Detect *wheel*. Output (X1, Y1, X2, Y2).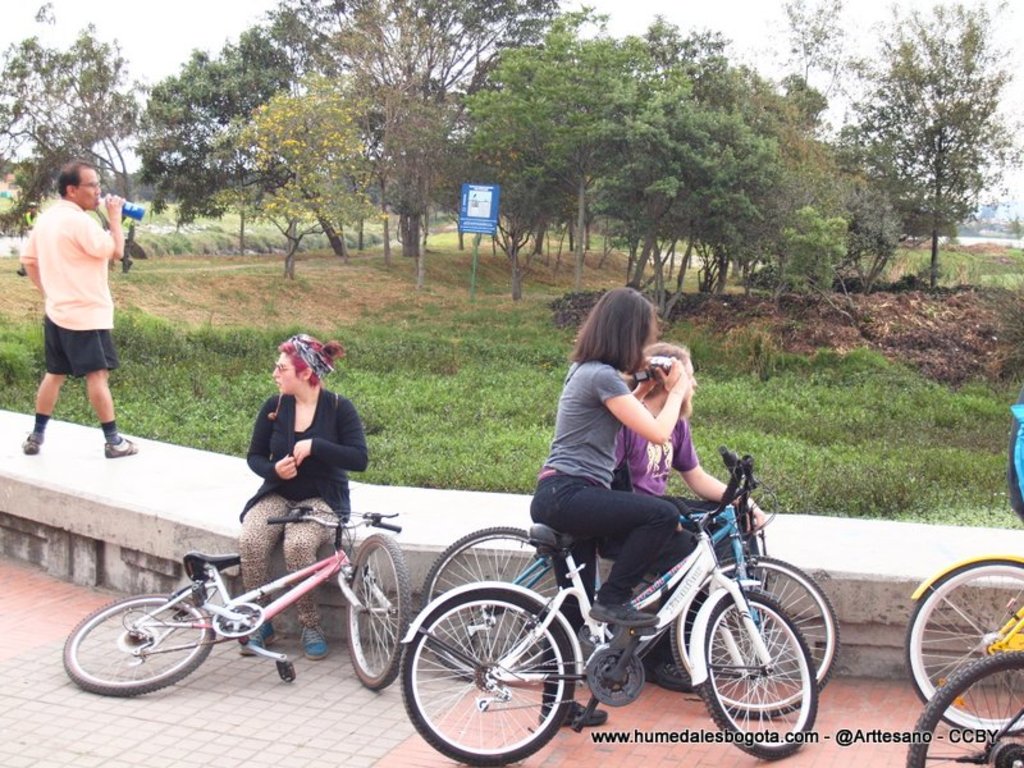
(55, 591, 221, 703).
